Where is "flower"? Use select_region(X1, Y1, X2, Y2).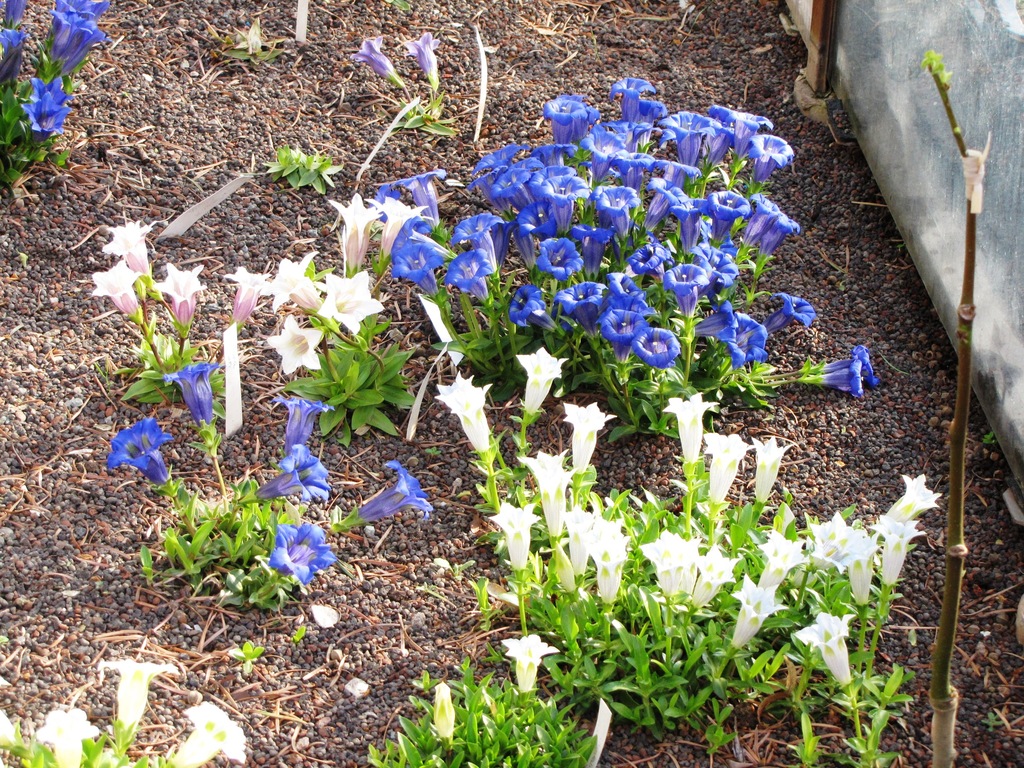
select_region(403, 30, 445, 91).
